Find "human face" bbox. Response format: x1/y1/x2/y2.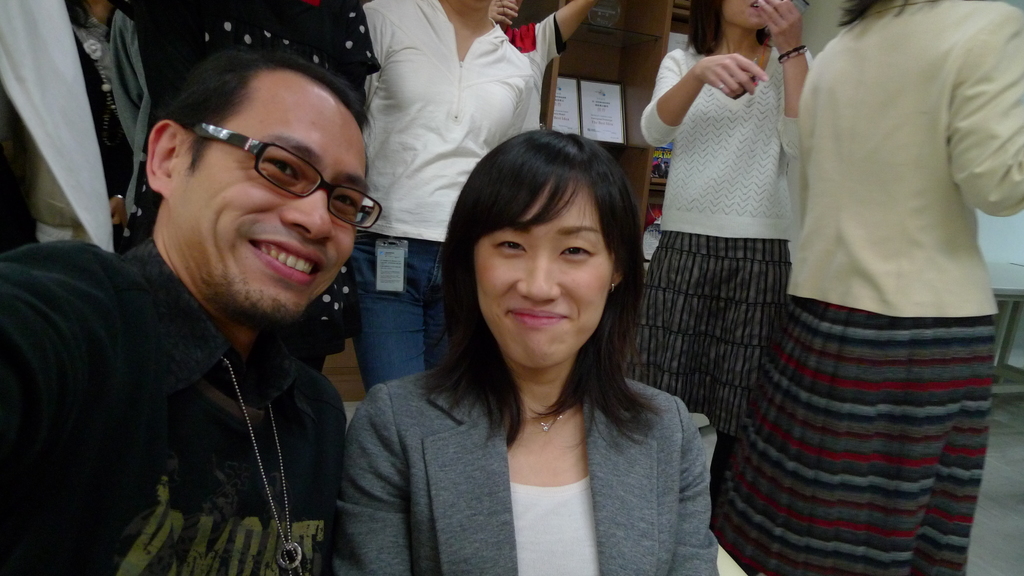
475/182/612/371.
